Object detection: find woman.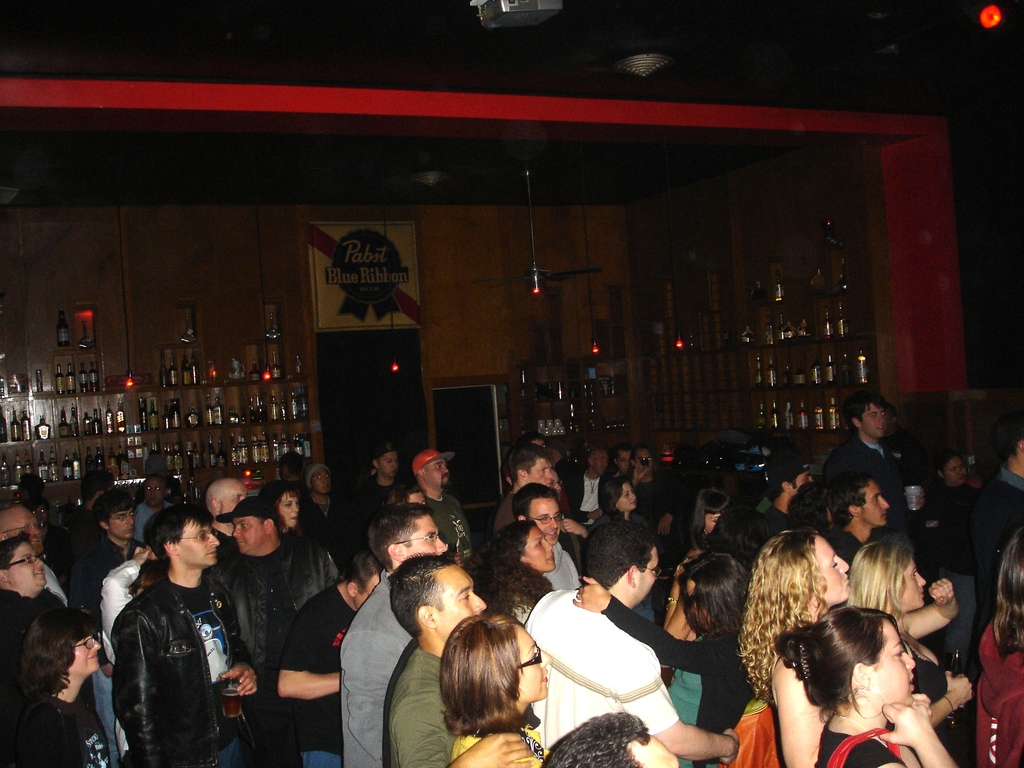
{"left": 572, "top": 532, "right": 758, "bottom": 756}.
